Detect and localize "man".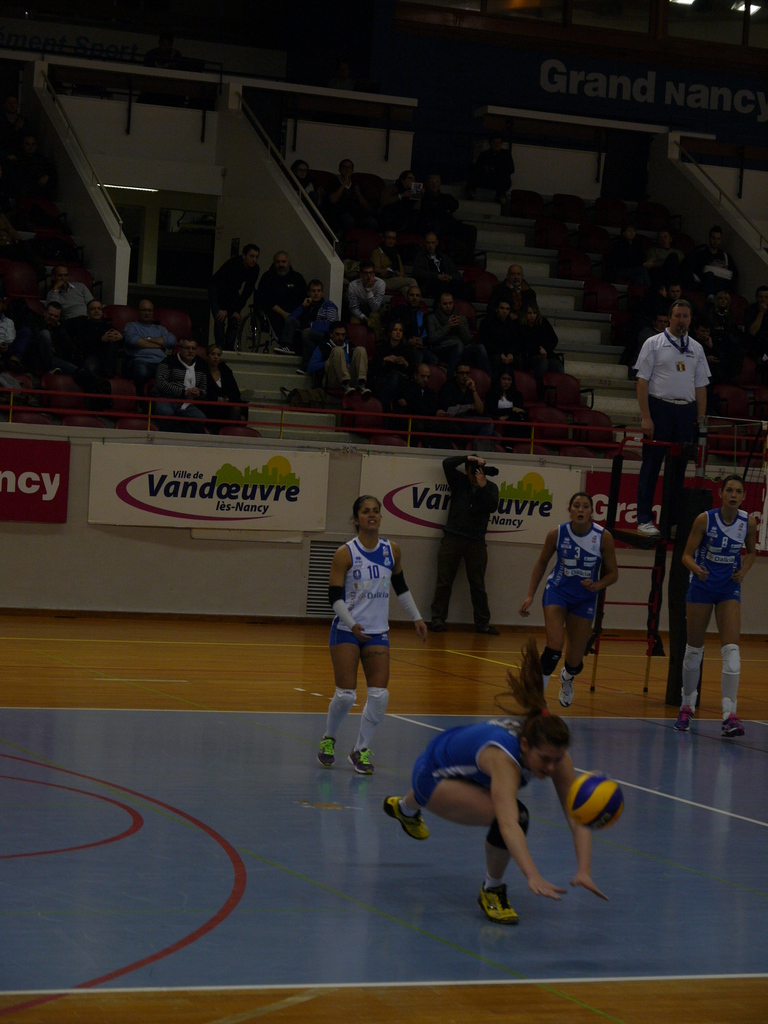
Localized at [280, 271, 345, 369].
